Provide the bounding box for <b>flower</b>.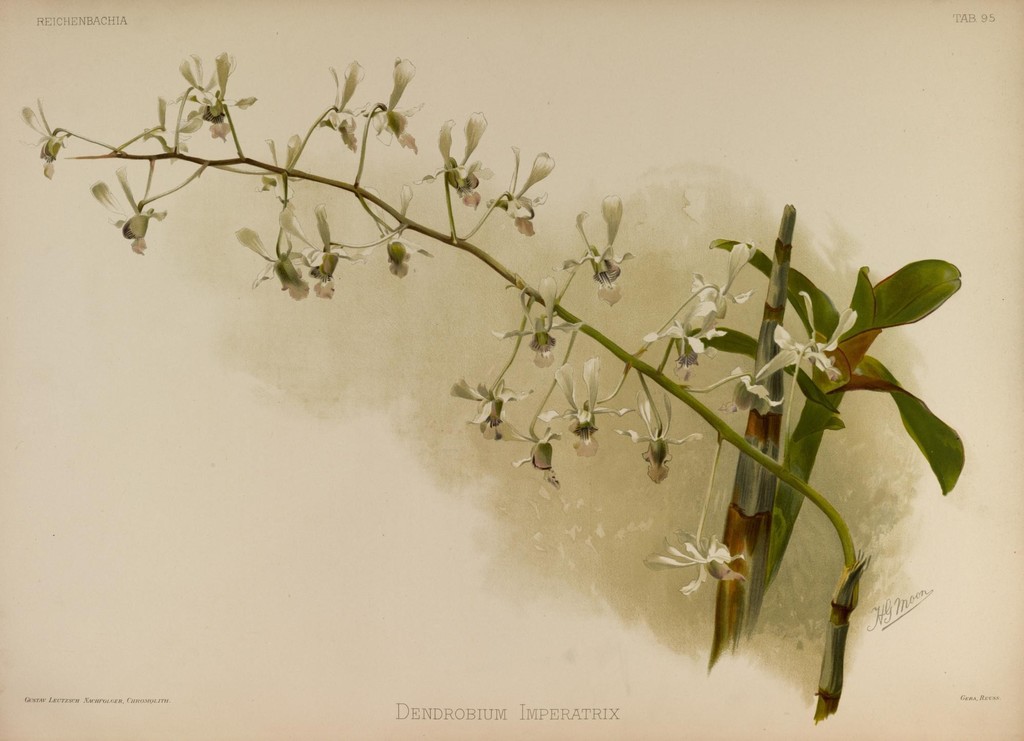
l=574, t=209, r=639, b=299.
